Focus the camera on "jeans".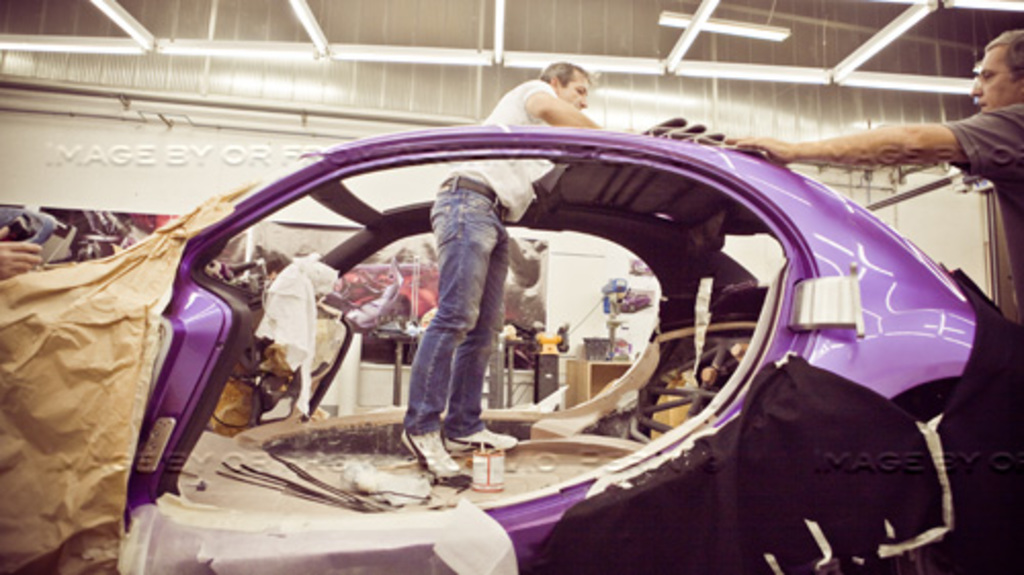
Focus region: x1=403 y1=176 x2=504 y2=430.
